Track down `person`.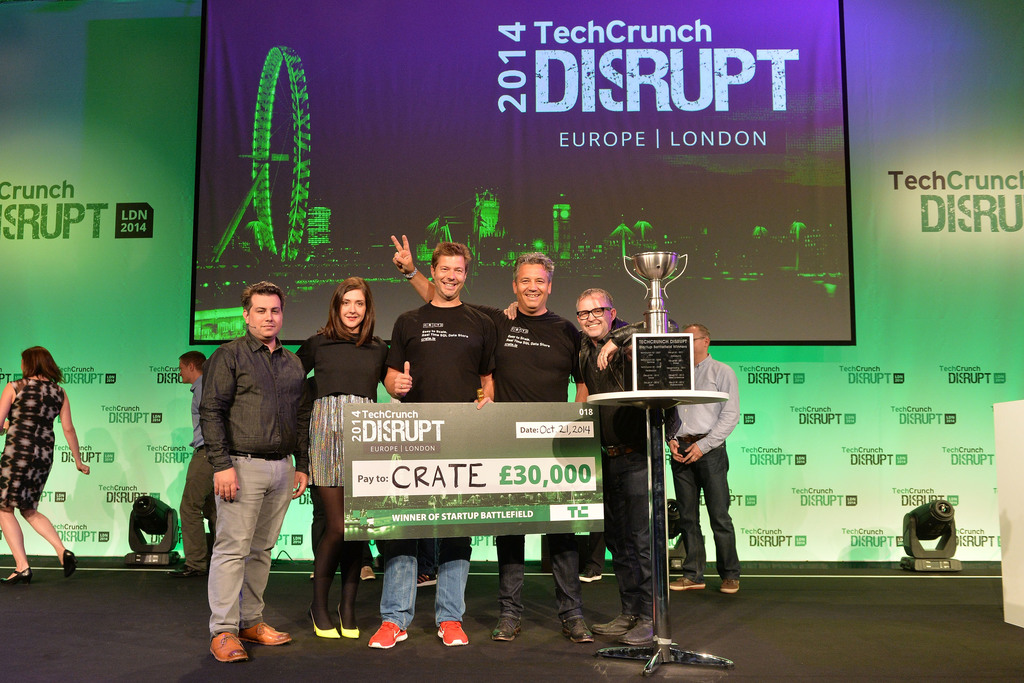
Tracked to select_region(178, 355, 214, 580).
